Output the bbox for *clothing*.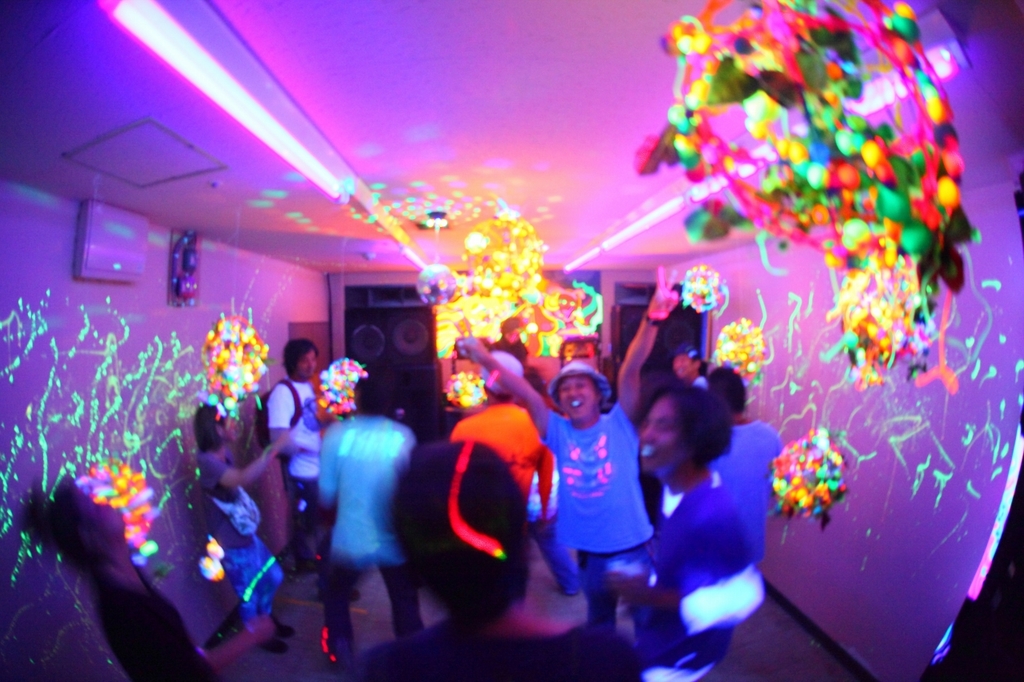
region(270, 381, 328, 542).
